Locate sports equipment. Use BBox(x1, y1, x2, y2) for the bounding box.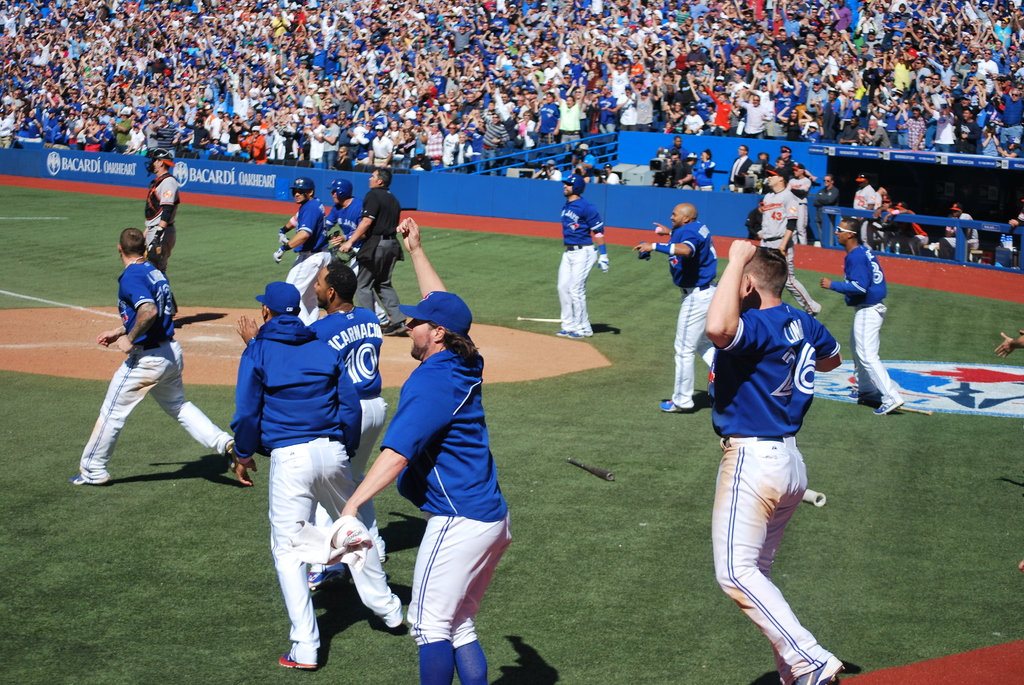
BBox(660, 399, 682, 412).
